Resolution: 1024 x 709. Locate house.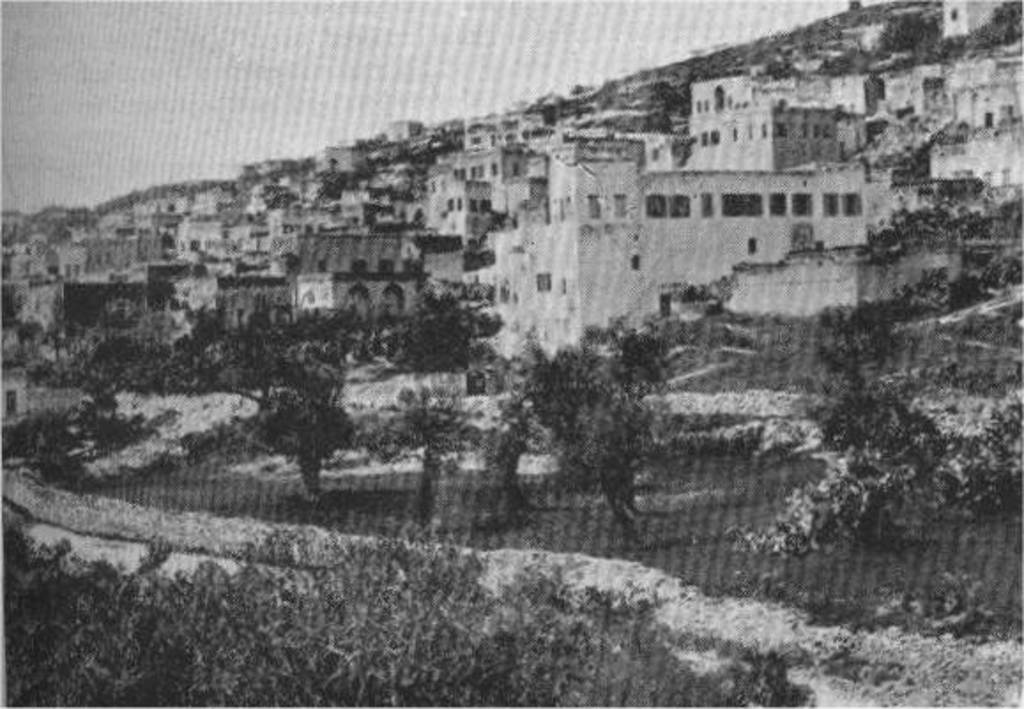
(460,147,870,361).
